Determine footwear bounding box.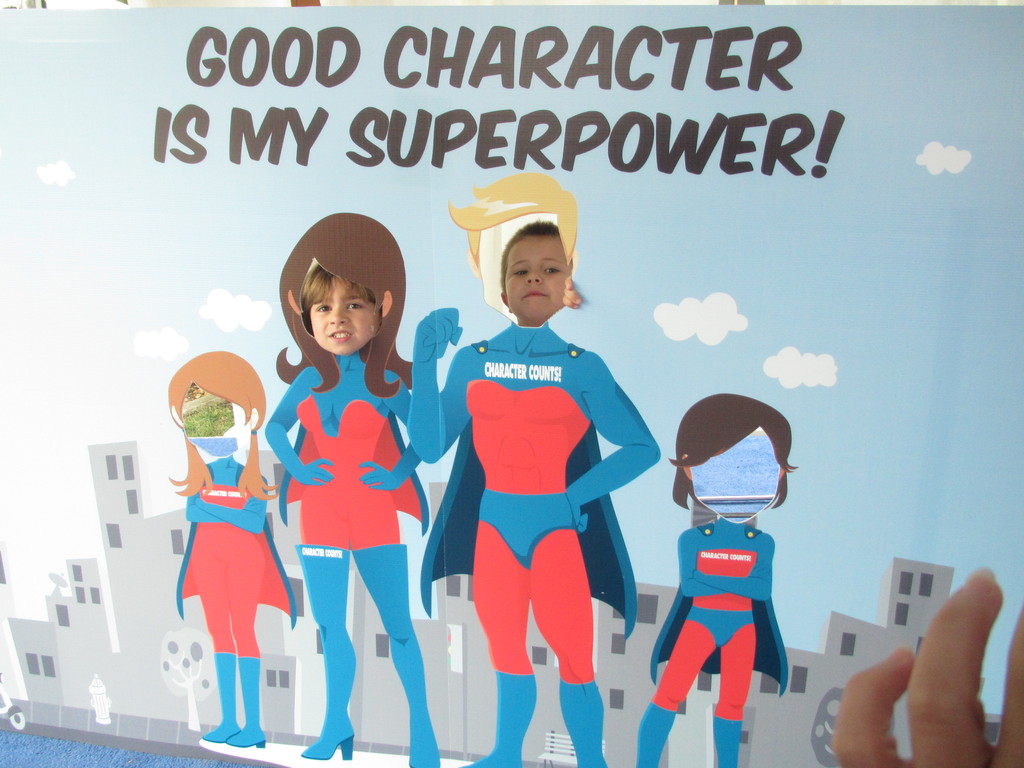
Determined: box(641, 701, 675, 767).
